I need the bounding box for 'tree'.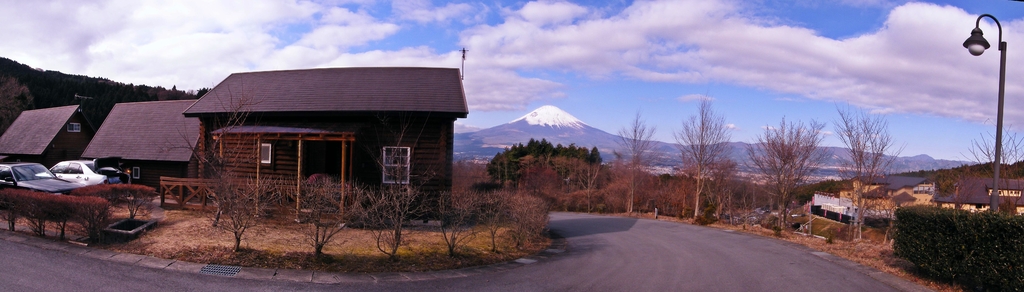
Here it is: [434,187,475,252].
